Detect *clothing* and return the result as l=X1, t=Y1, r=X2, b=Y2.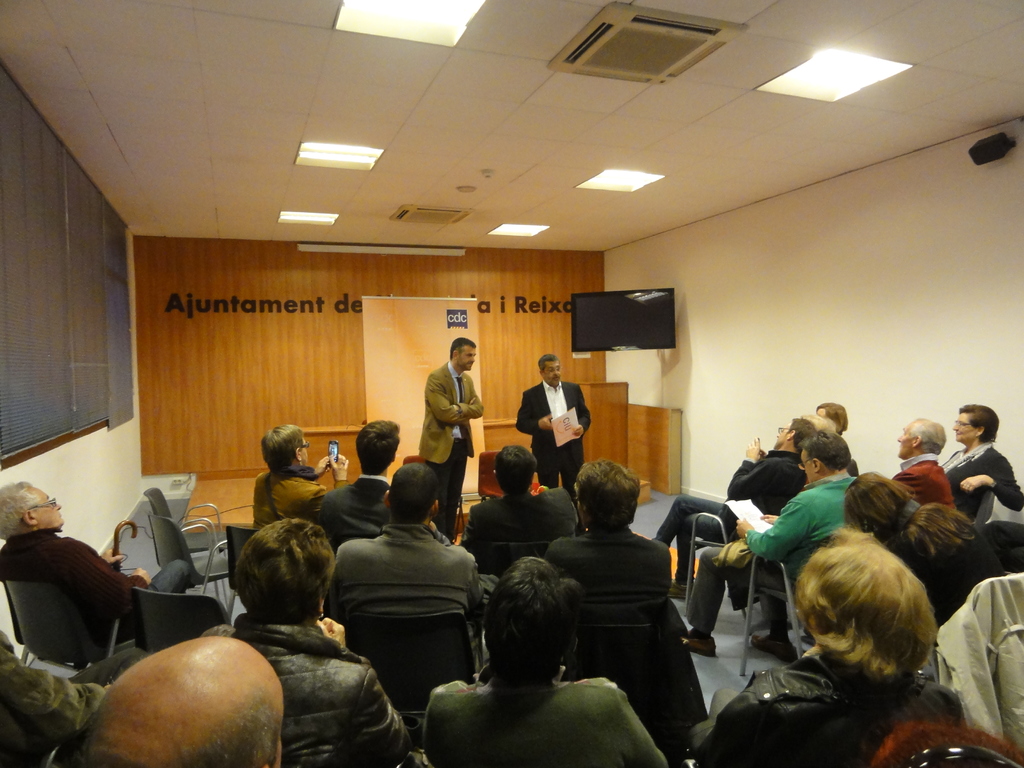
l=940, t=439, r=1023, b=524.
